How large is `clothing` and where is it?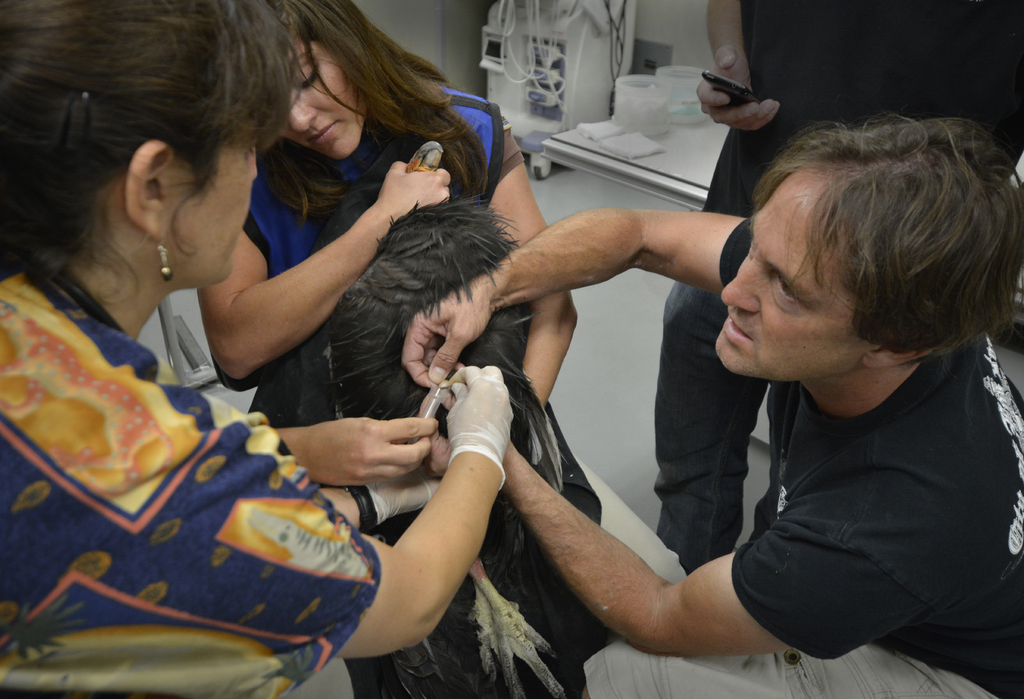
Bounding box: {"left": 579, "top": 197, "right": 1023, "bottom": 698}.
